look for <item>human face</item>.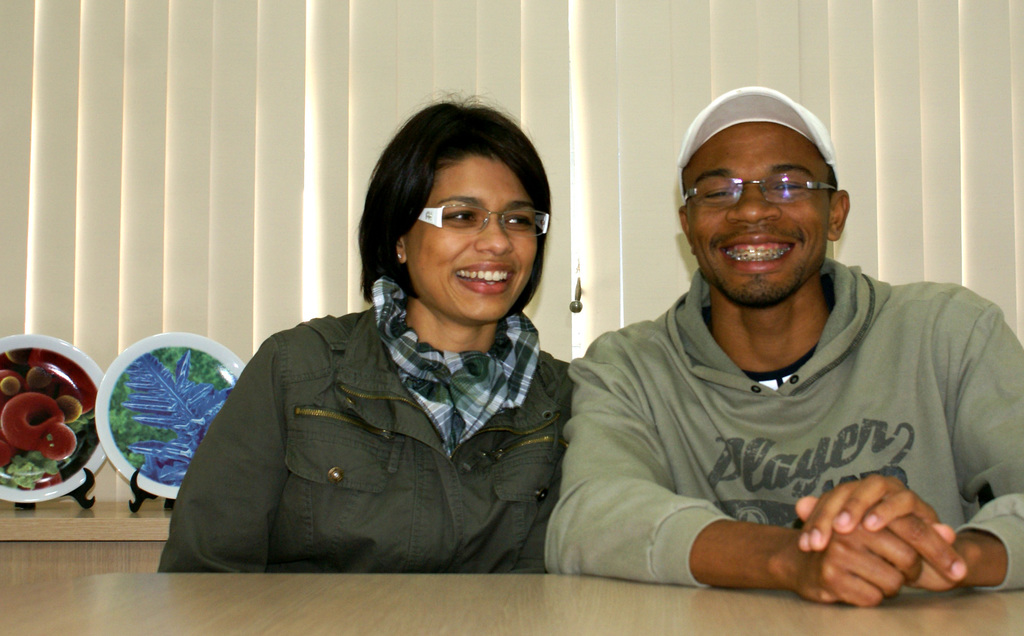
Found: bbox=[684, 123, 830, 311].
